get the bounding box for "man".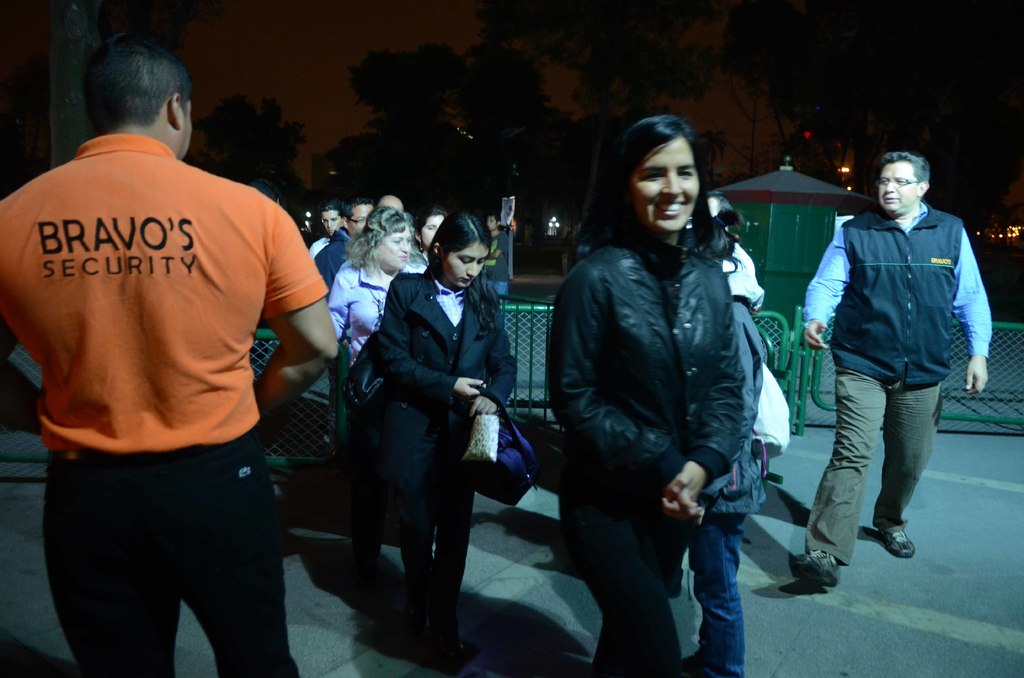
box(312, 204, 344, 265).
